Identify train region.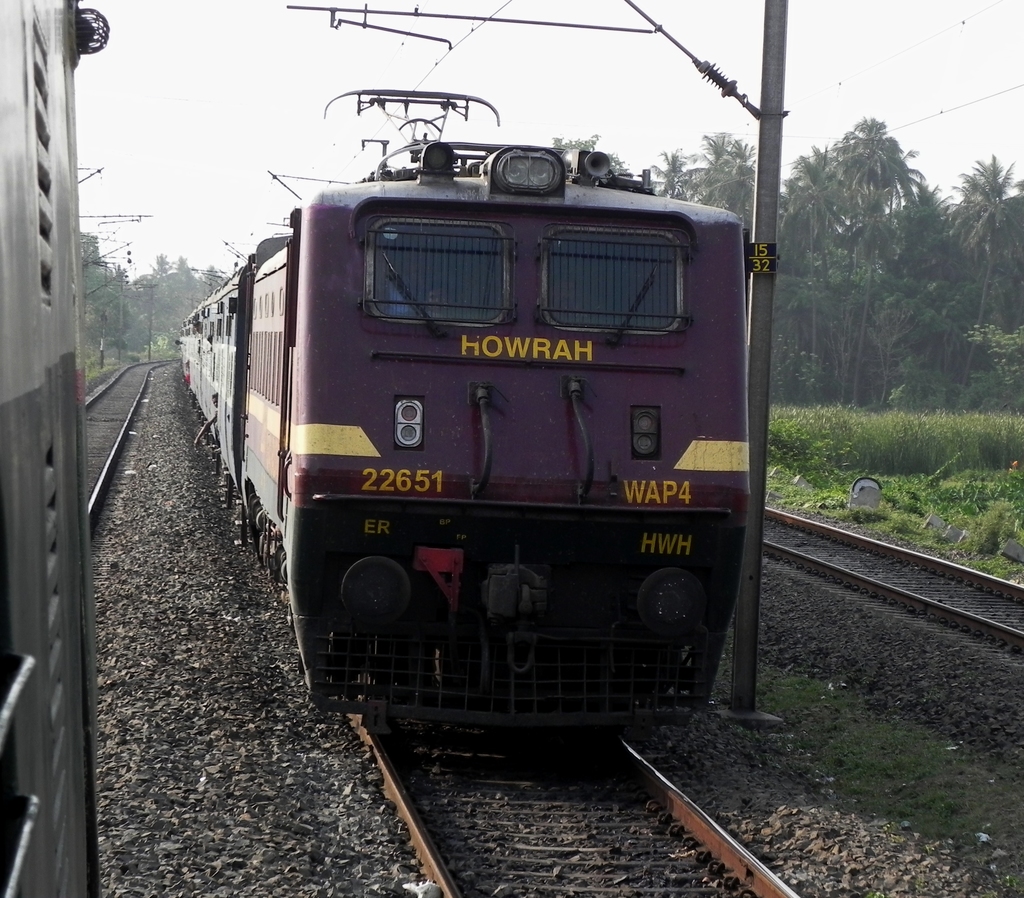
Region: Rect(181, 85, 755, 730).
